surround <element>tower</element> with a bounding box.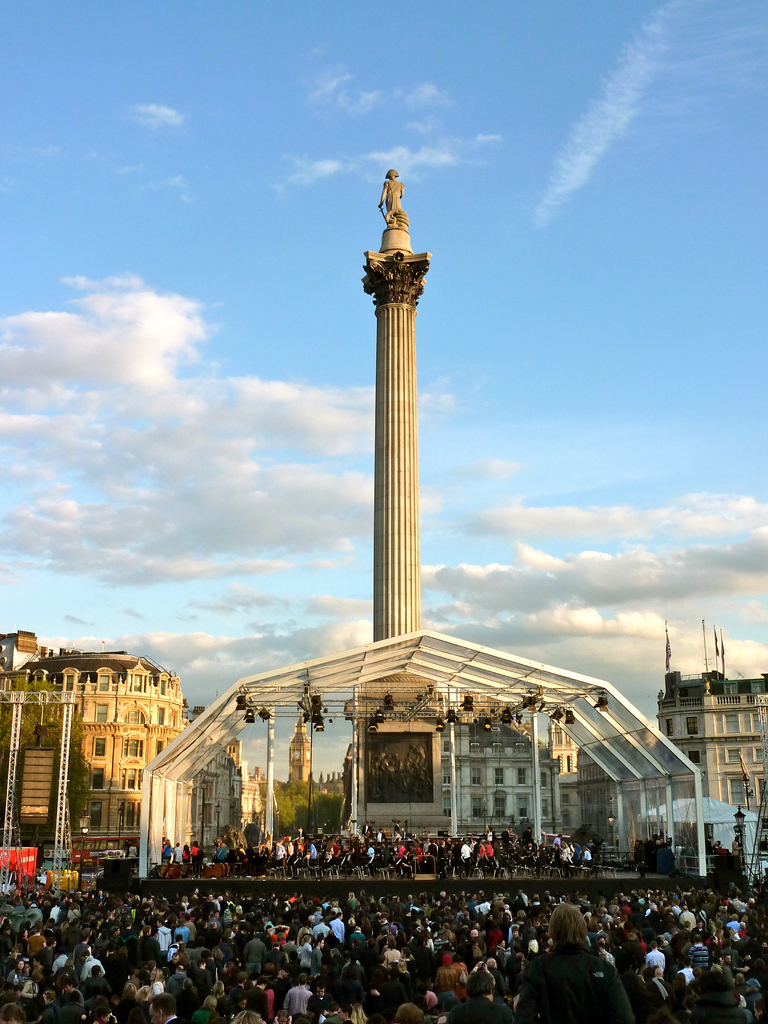
[280, 717, 317, 790].
